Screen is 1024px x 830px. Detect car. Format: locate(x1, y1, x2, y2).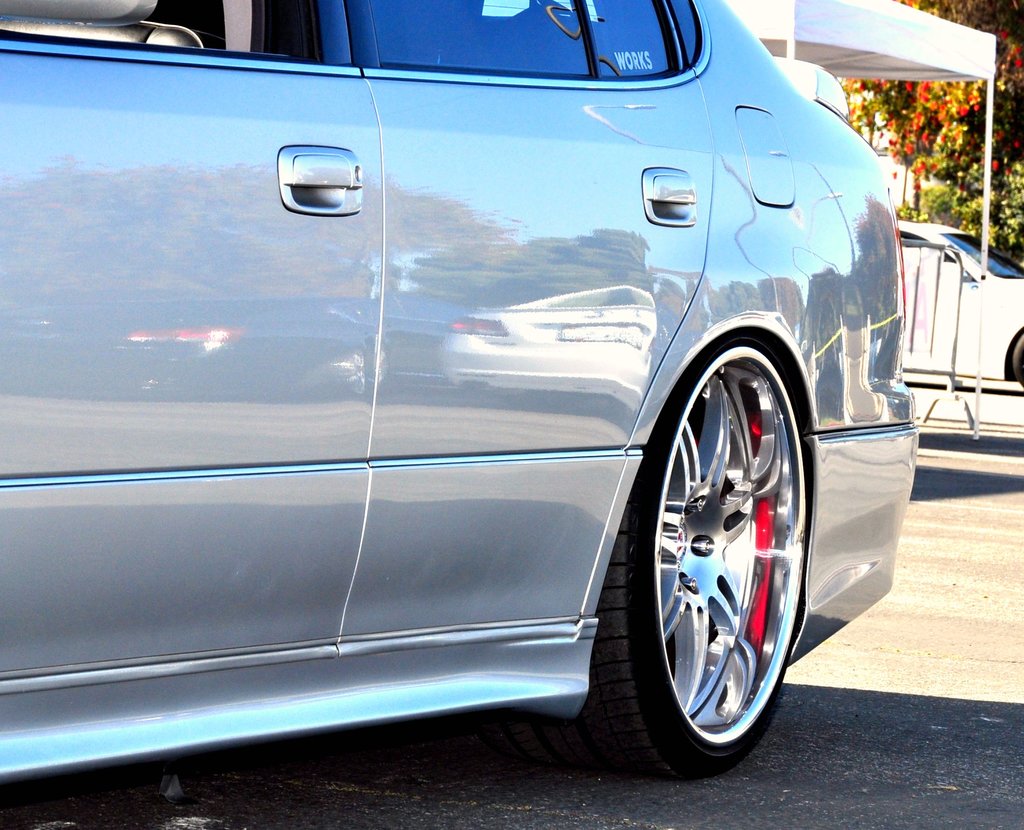
locate(0, 0, 918, 778).
